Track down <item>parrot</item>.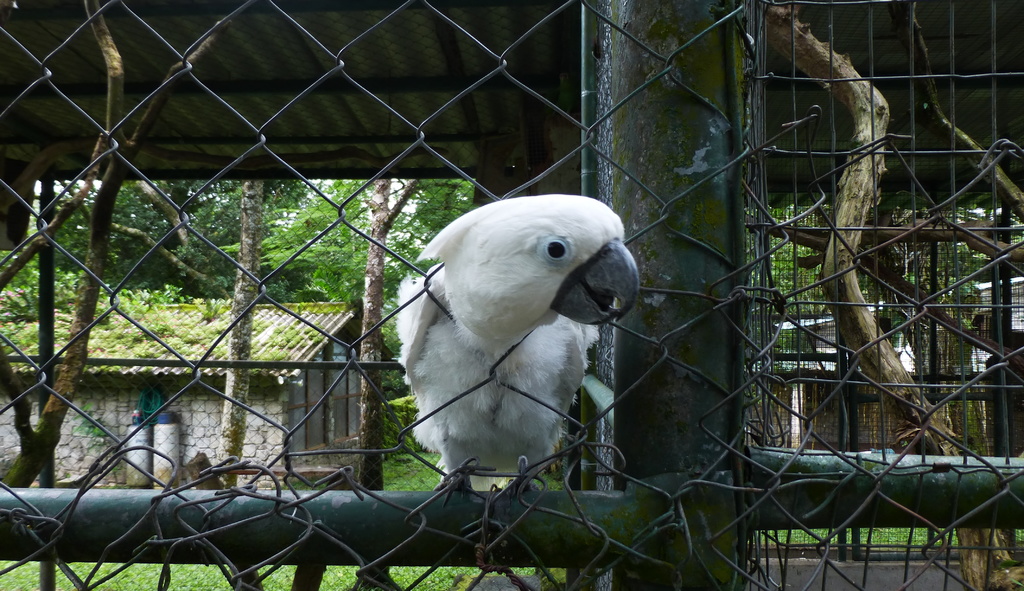
Tracked to 395,194,644,504.
